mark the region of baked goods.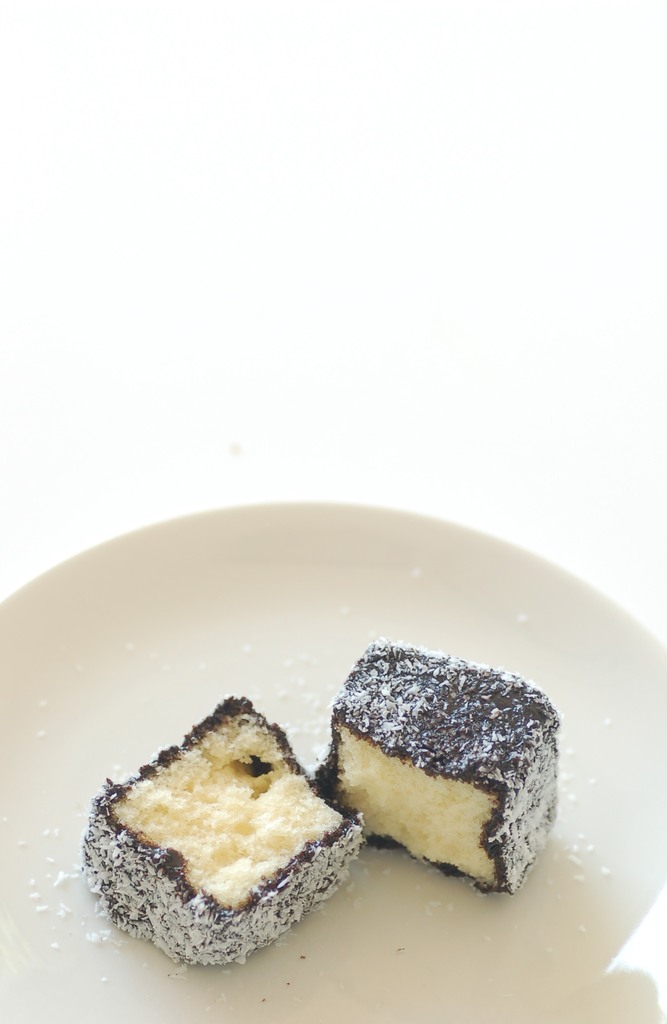
Region: <region>305, 634, 560, 896</region>.
